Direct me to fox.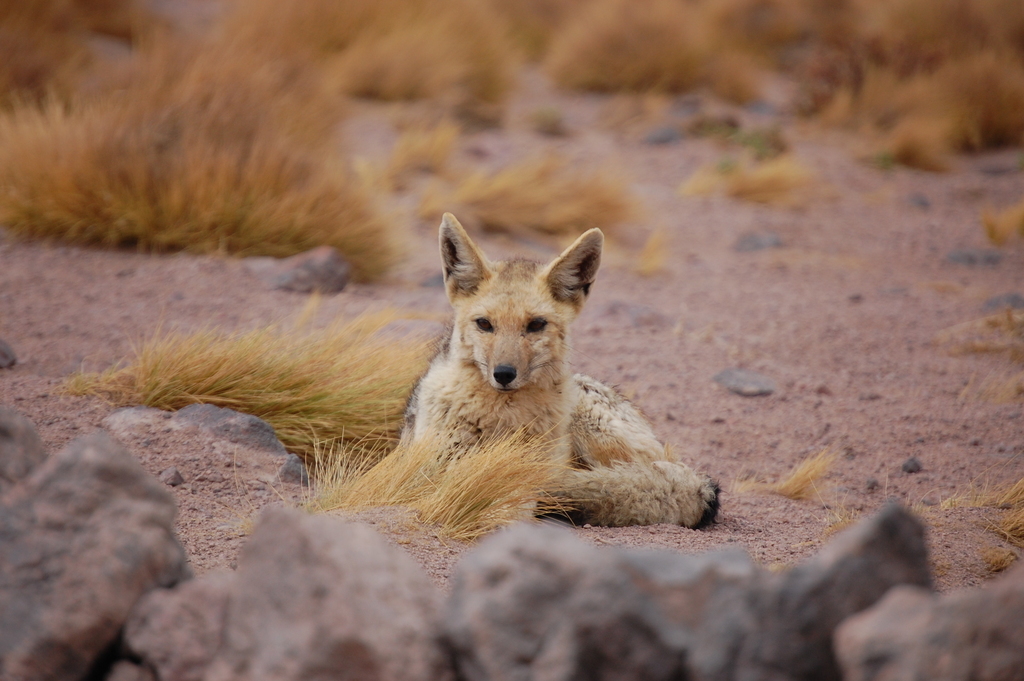
Direction: box(390, 211, 726, 520).
